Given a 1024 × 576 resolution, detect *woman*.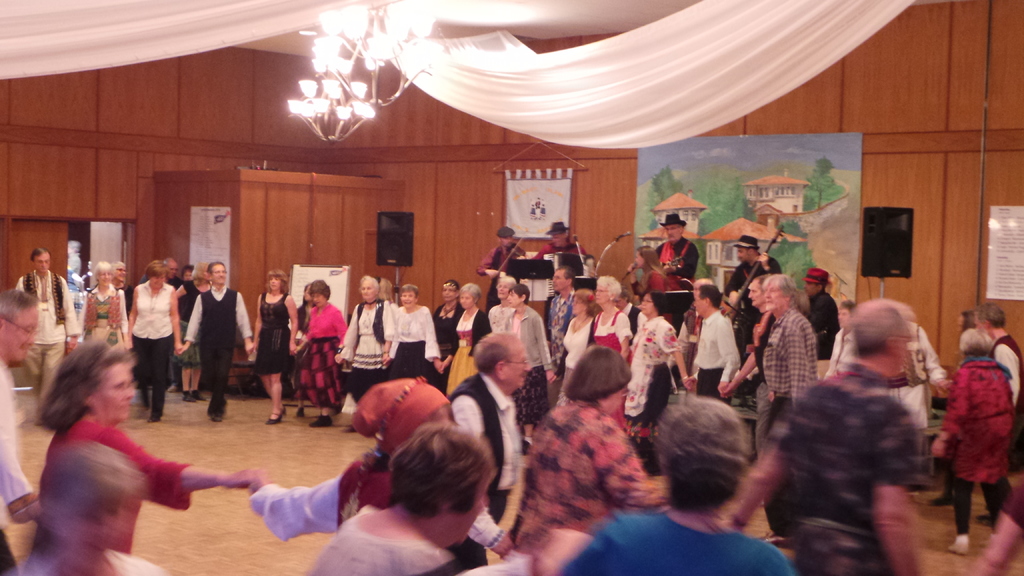
crop(386, 287, 438, 393).
